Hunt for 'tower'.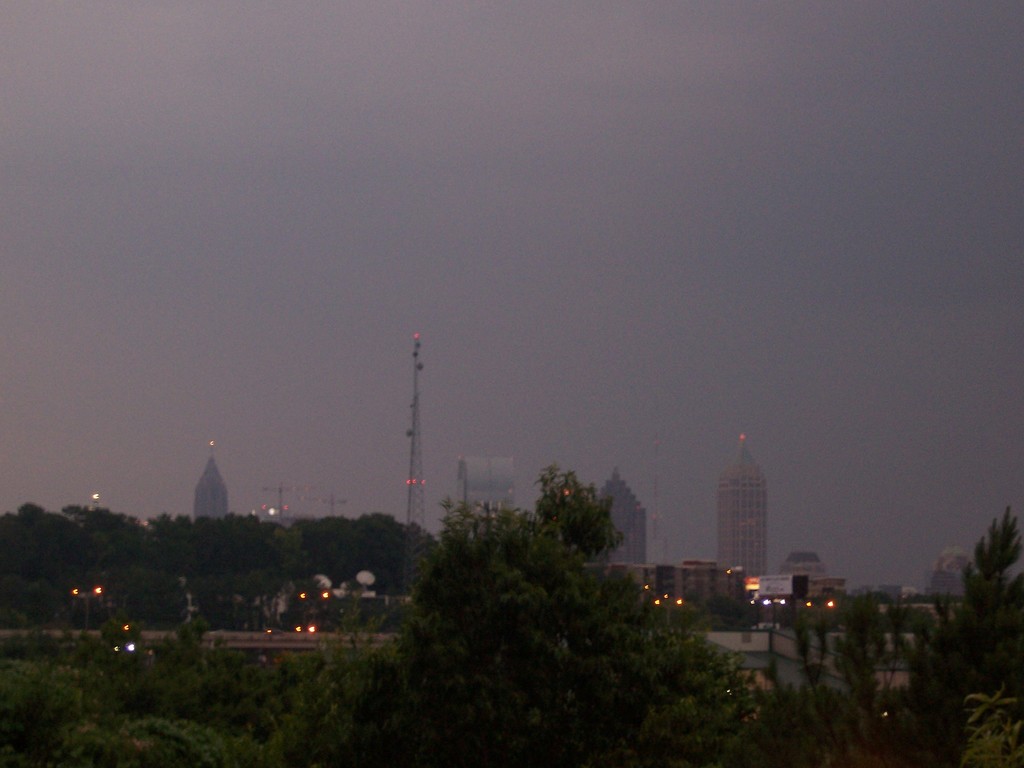
Hunted down at bbox=[403, 335, 429, 529].
